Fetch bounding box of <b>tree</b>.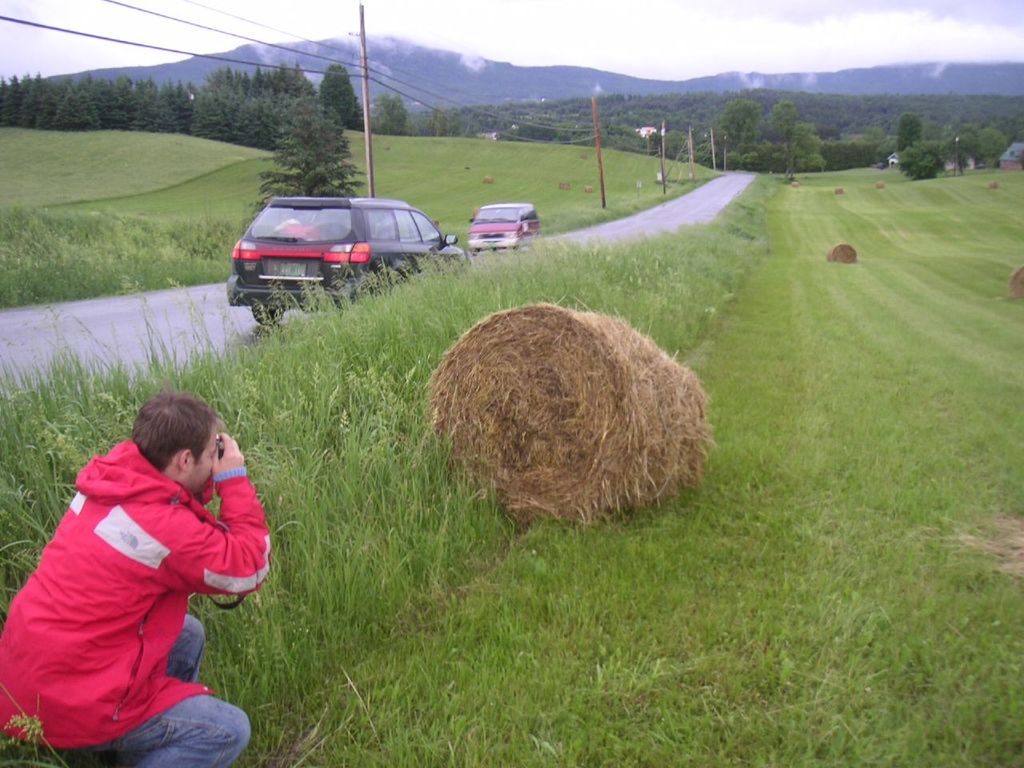
Bbox: l=896, t=145, r=950, b=182.
